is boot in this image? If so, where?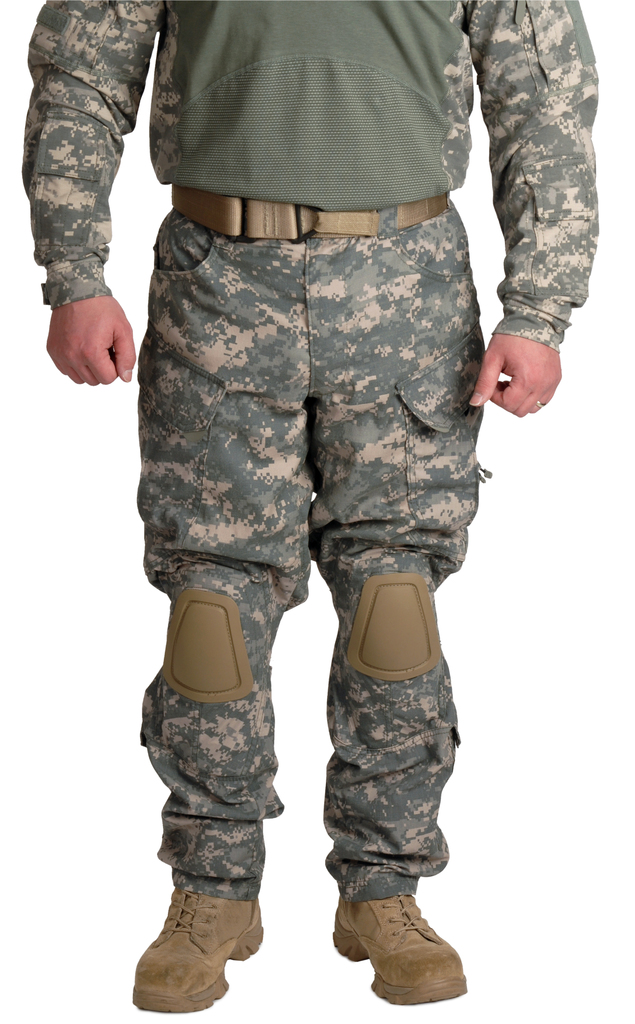
Yes, at <box>123,883,270,1015</box>.
